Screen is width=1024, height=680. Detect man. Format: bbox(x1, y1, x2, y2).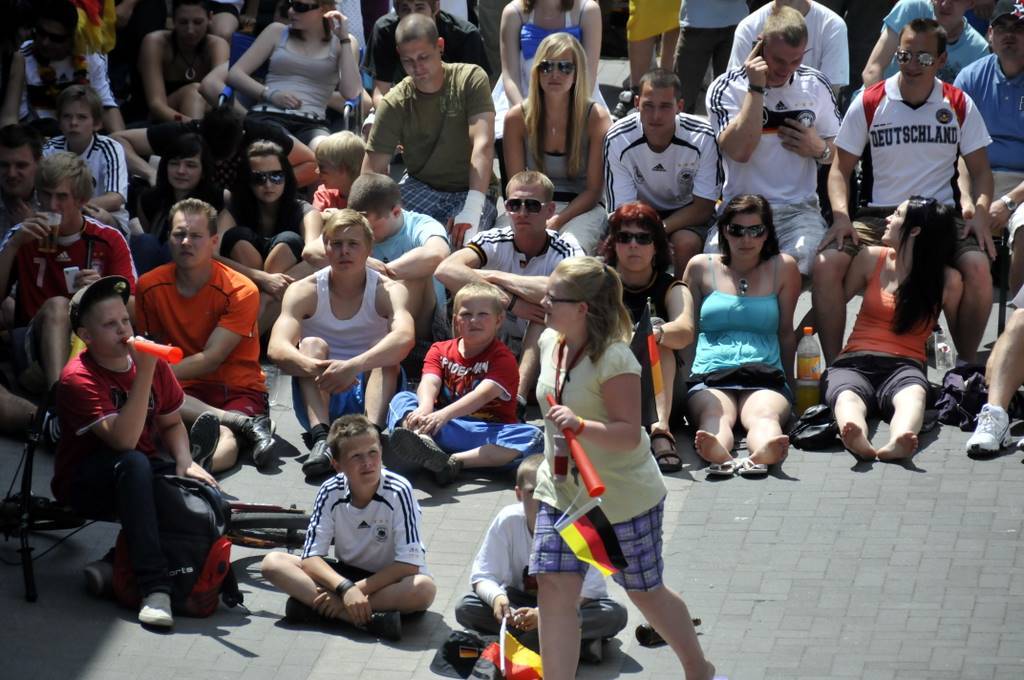
bbox(704, 0, 846, 289).
